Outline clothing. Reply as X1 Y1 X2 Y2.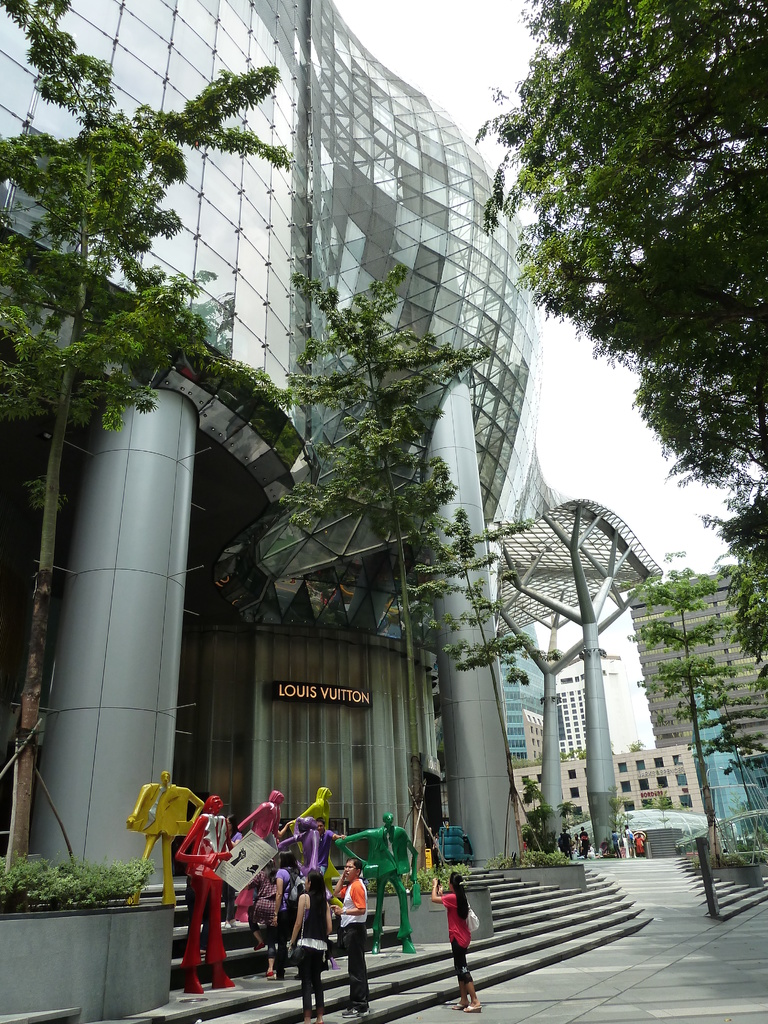
236 799 275 853.
